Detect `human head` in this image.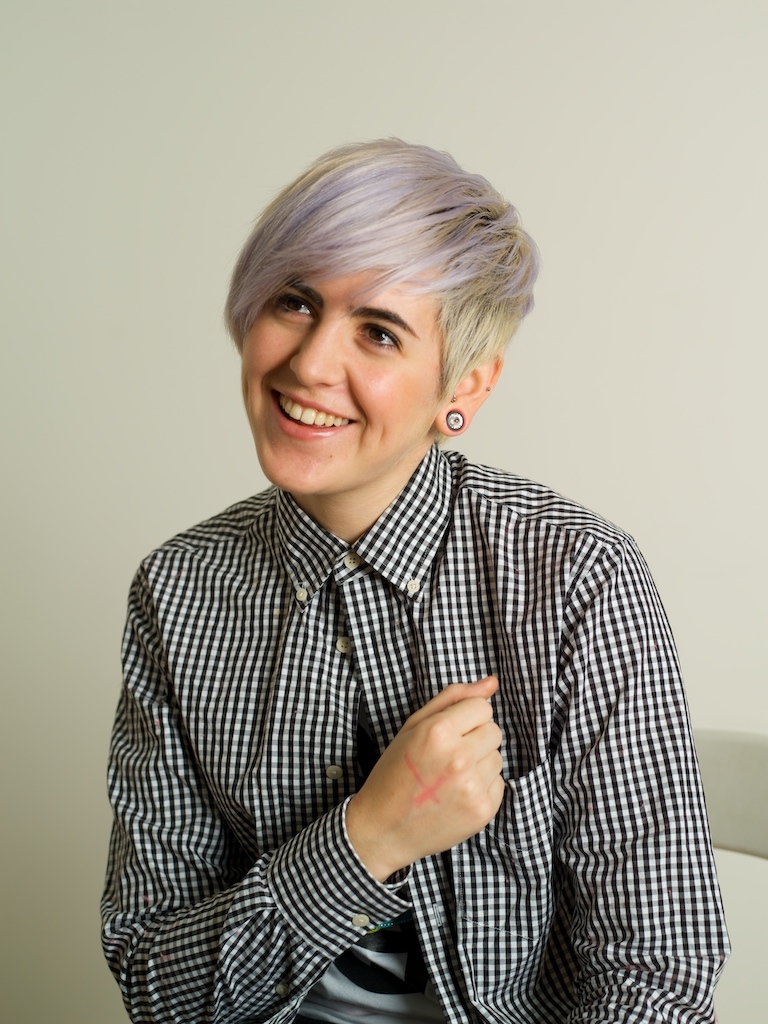
Detection: <box>224,134,531,448</box>.
